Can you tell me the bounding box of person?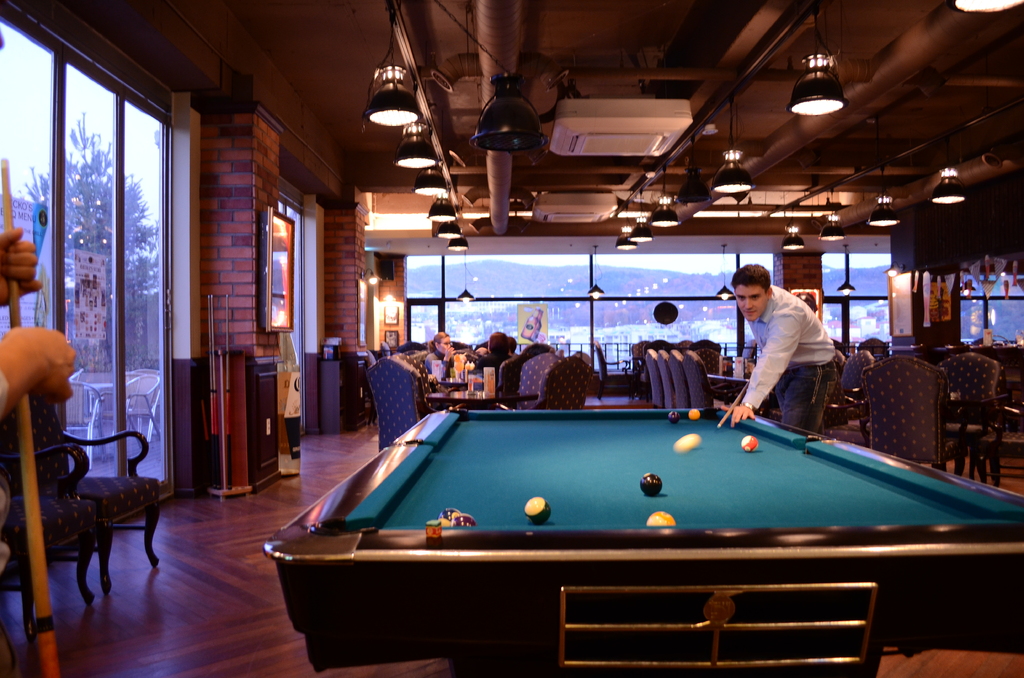
<bbox>730, 278, 852, 451</bbox>.
